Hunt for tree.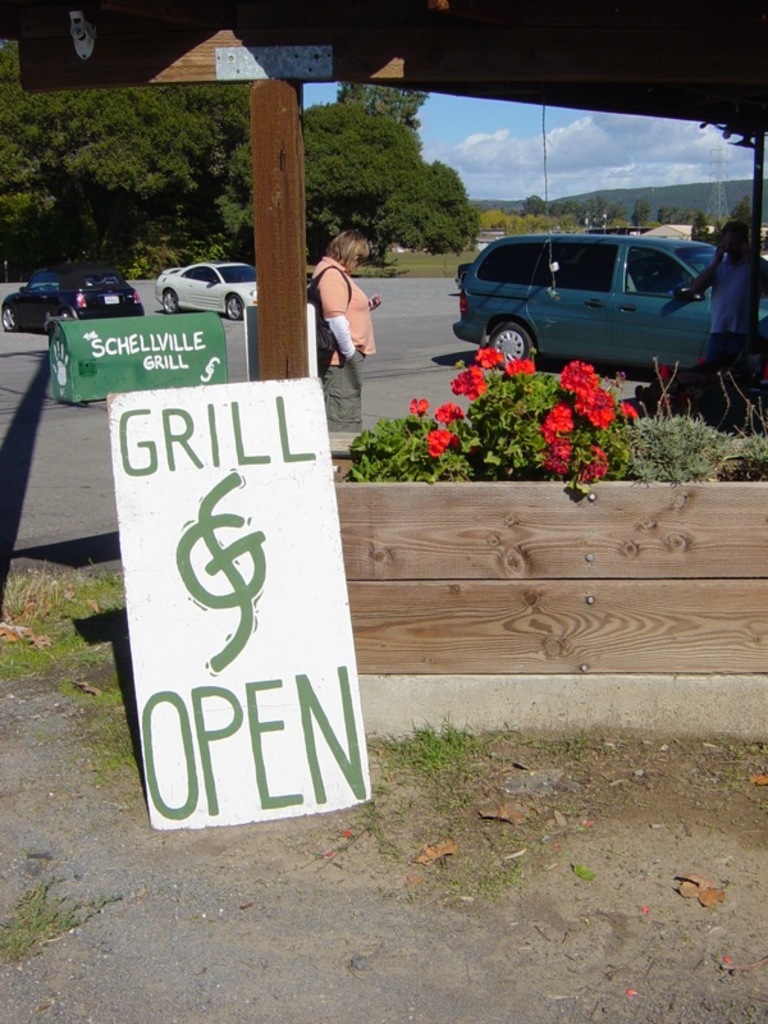
Hunted down at {"left": 515, "top": 191, "right": 550, "bottom": 227}.
